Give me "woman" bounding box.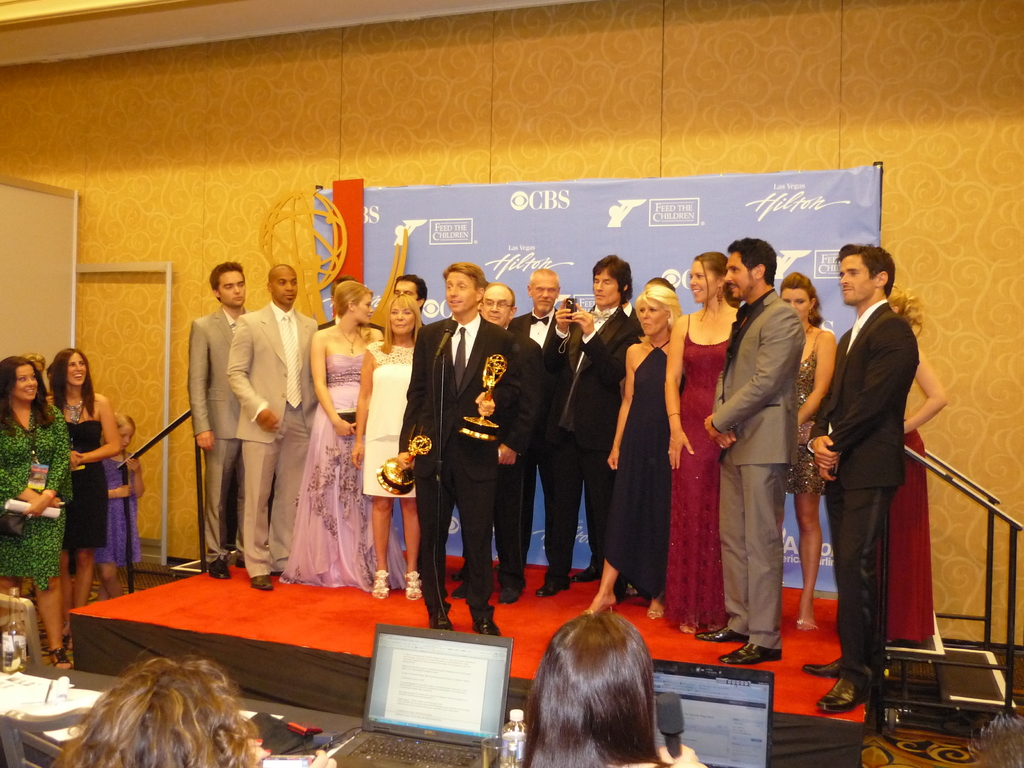
detection(519, 607, 707, 767).
